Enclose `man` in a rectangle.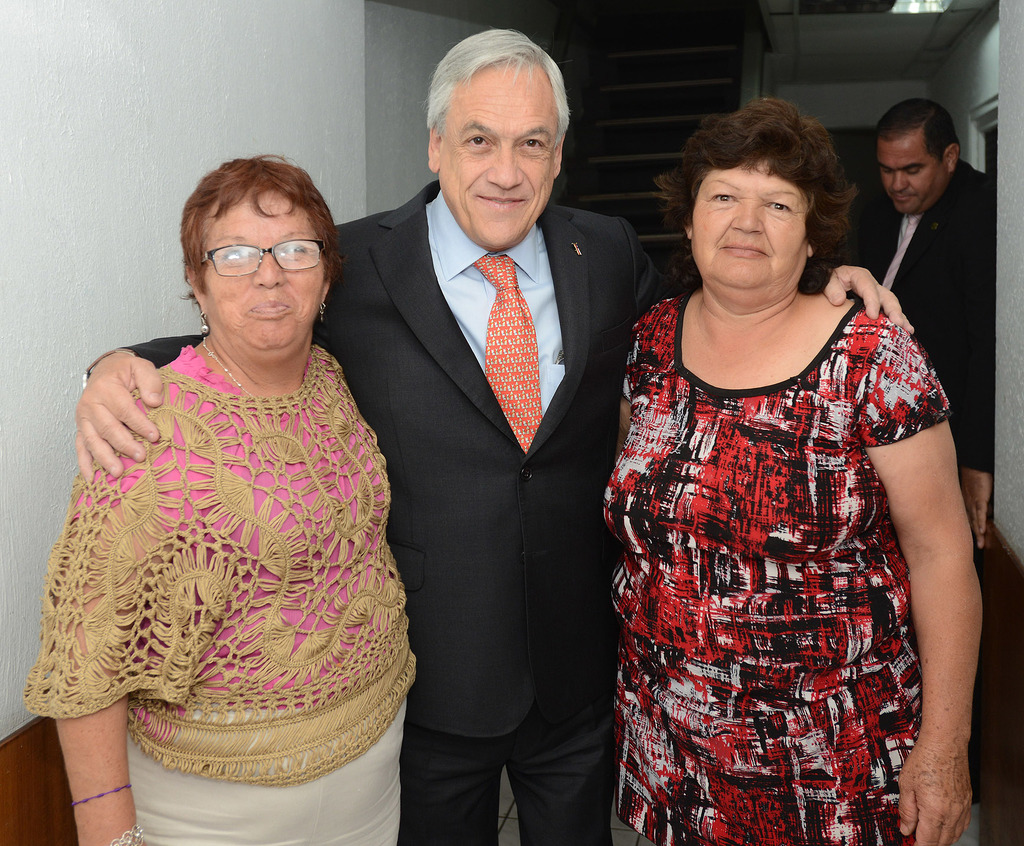
x1=61, y1=24, x2=922, y2=845.
